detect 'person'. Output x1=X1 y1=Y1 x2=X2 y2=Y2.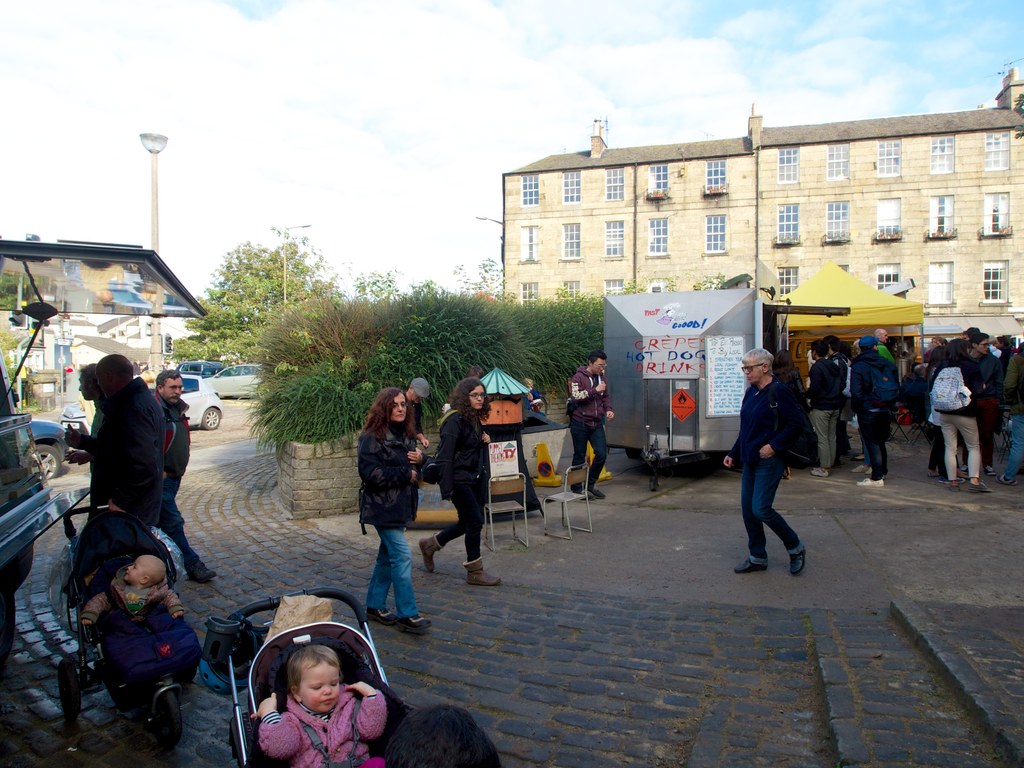
x1=769 y1=348 x2=806 y2=417.
